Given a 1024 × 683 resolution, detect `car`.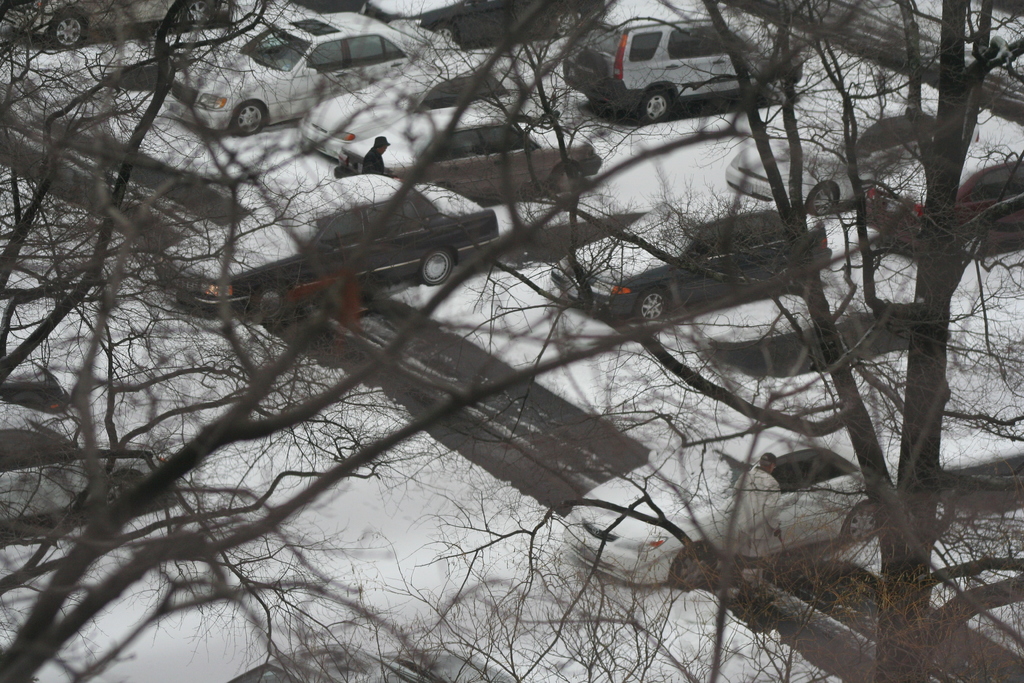
crop(324, 100, 602, 204).
